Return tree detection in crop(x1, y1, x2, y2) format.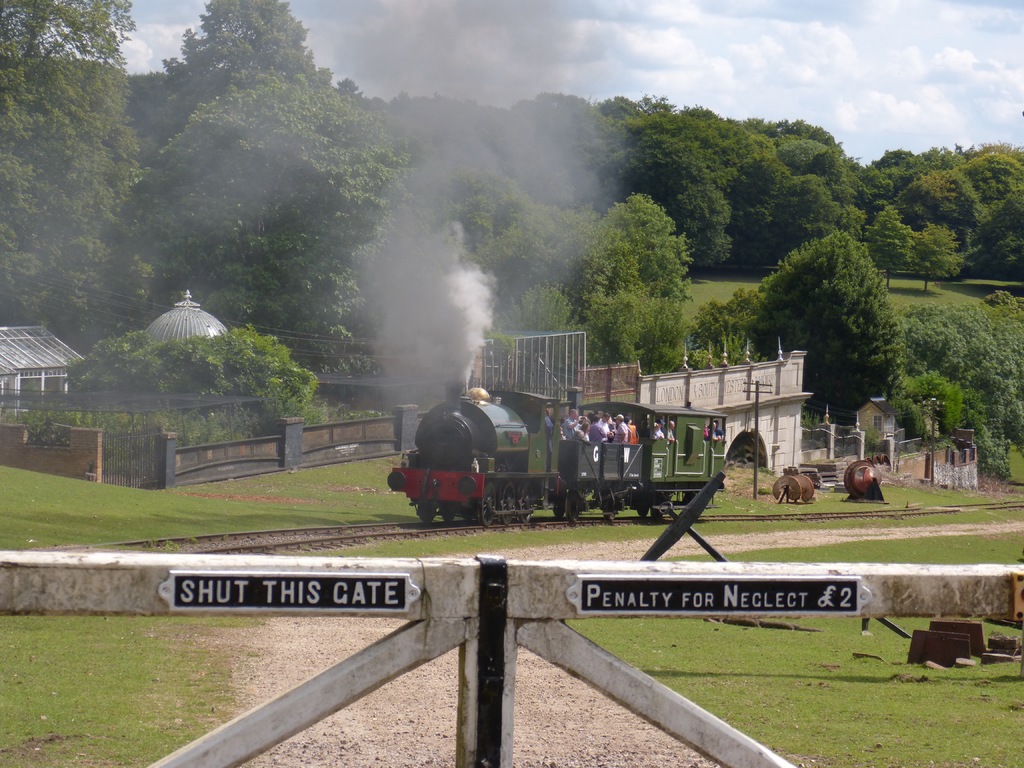
crop(783, 140, 863, 212).
